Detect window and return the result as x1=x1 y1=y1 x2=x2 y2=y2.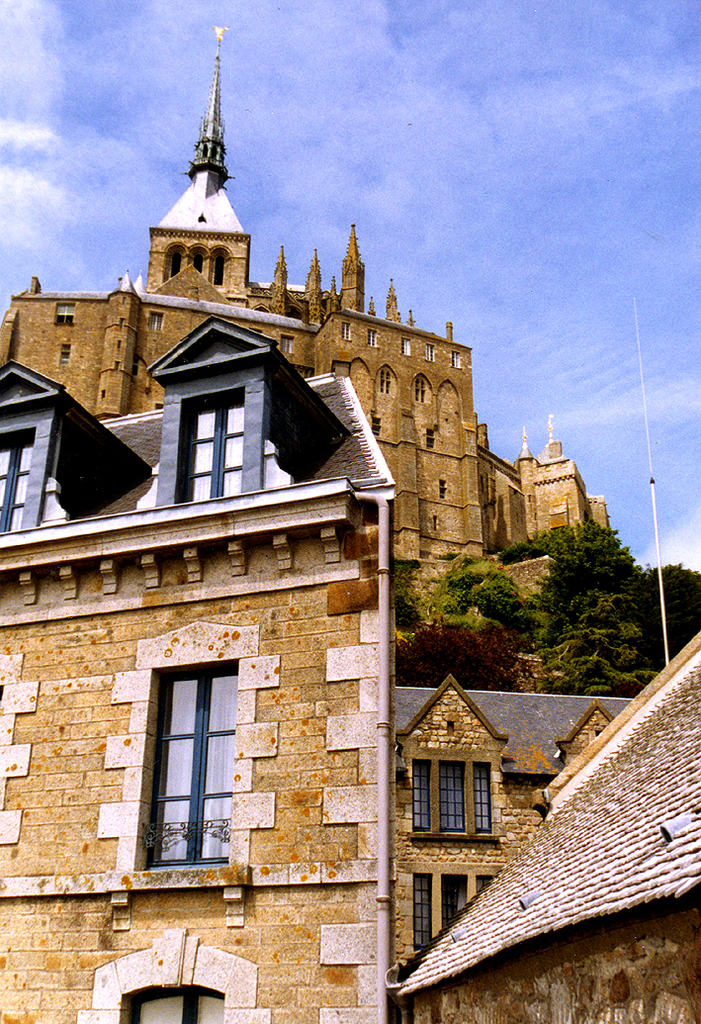
x1=138 y1=632 x2=250 y2=874.
